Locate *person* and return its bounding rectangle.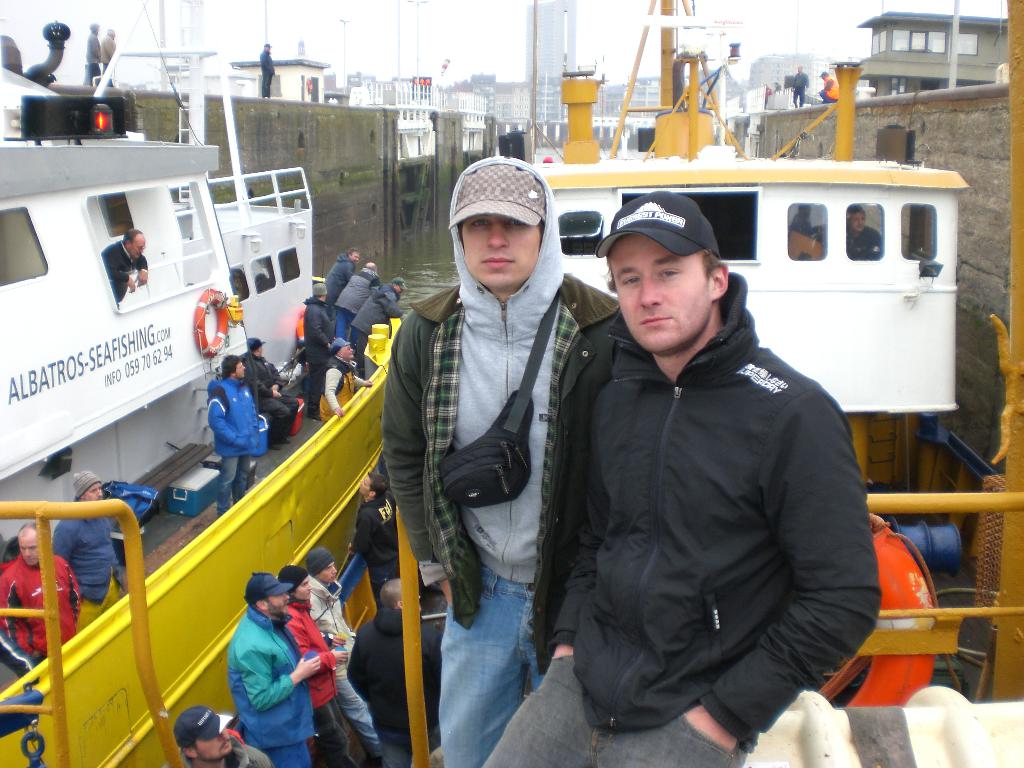
(382,154,620,767).
